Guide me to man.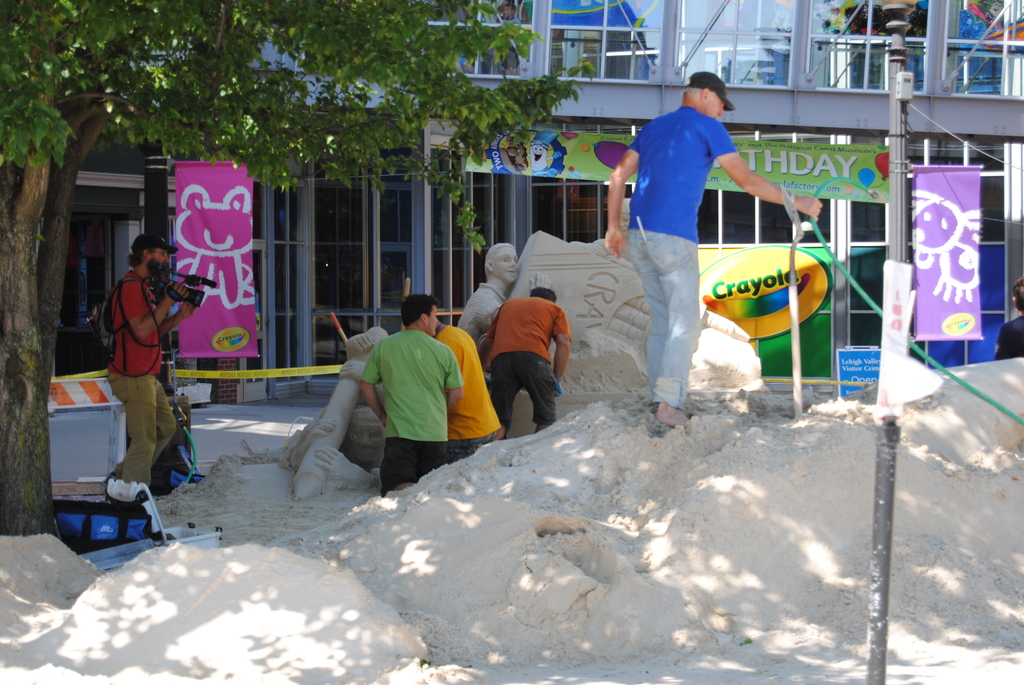
Guidance: [452, 245, 526, 381].
